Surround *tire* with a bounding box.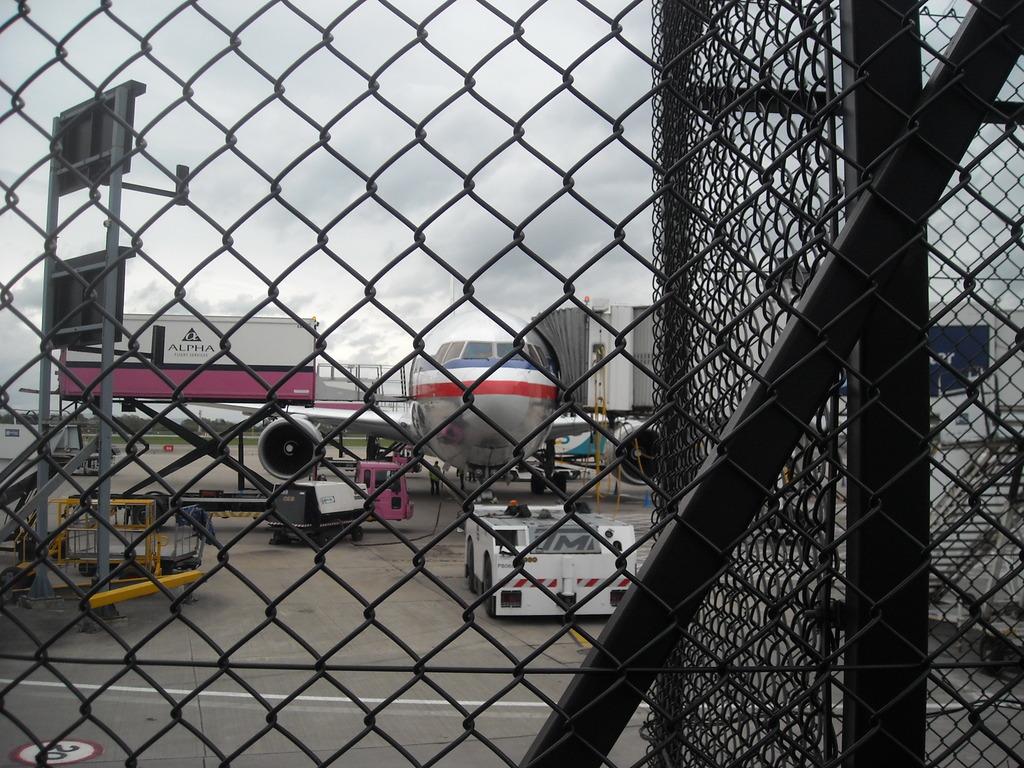
box=[483, 556, 496, 613].
